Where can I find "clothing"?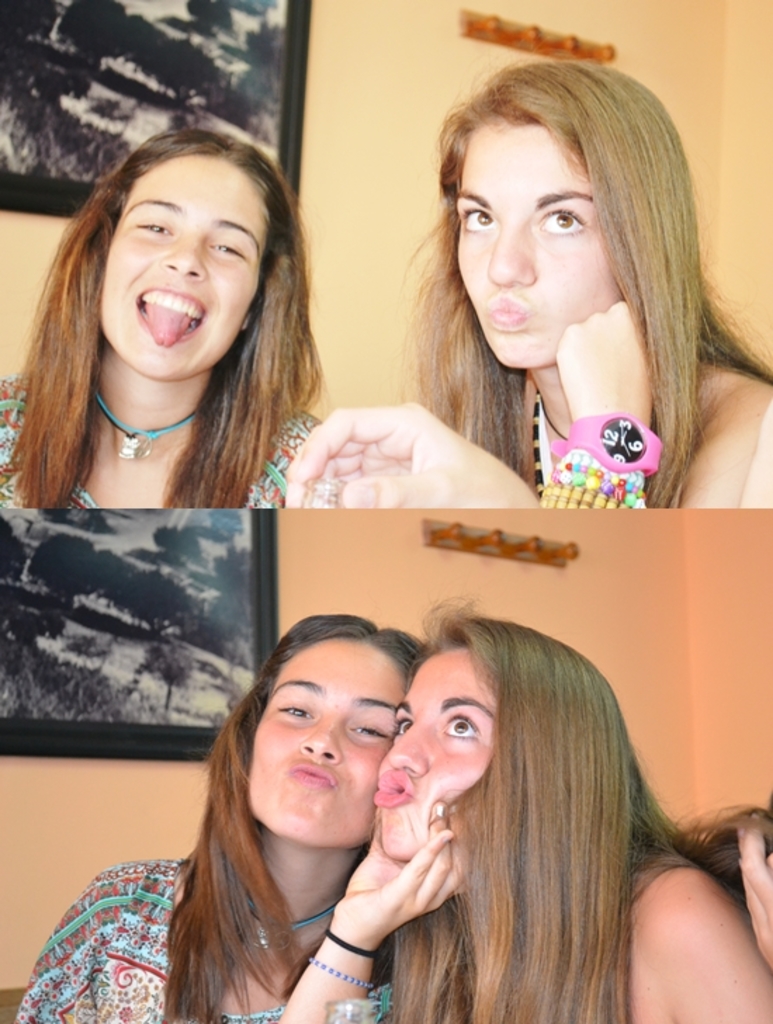
You can find it at select_region(0, 362, 323, 508).
